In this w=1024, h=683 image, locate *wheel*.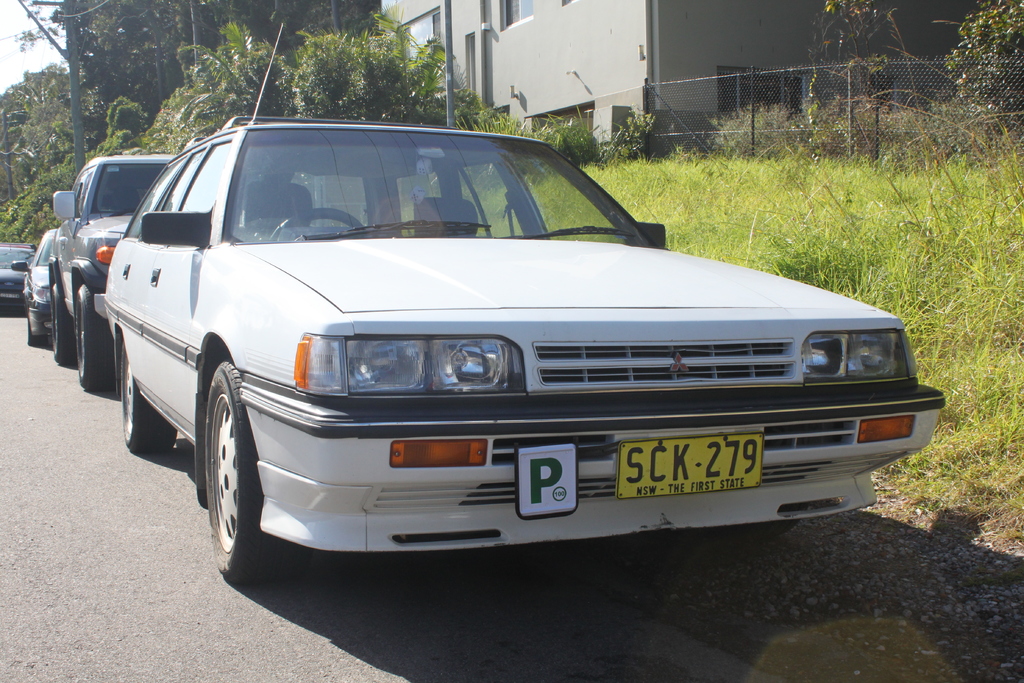
Bounding box: region(49, 283, 74, 365).
